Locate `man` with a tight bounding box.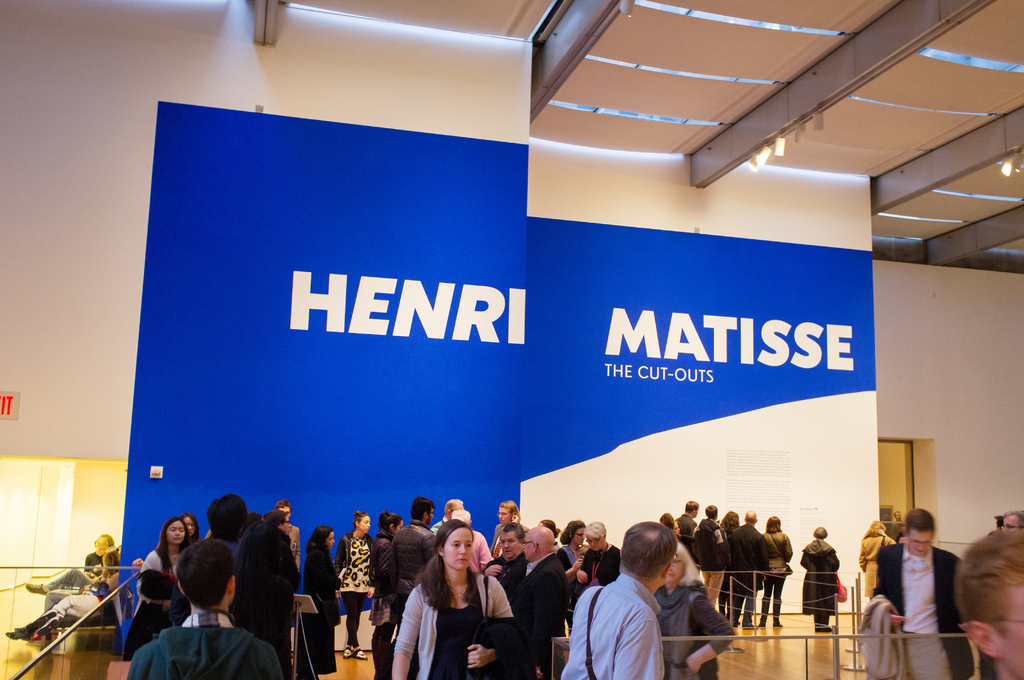
[491, 499, 517, 556].
